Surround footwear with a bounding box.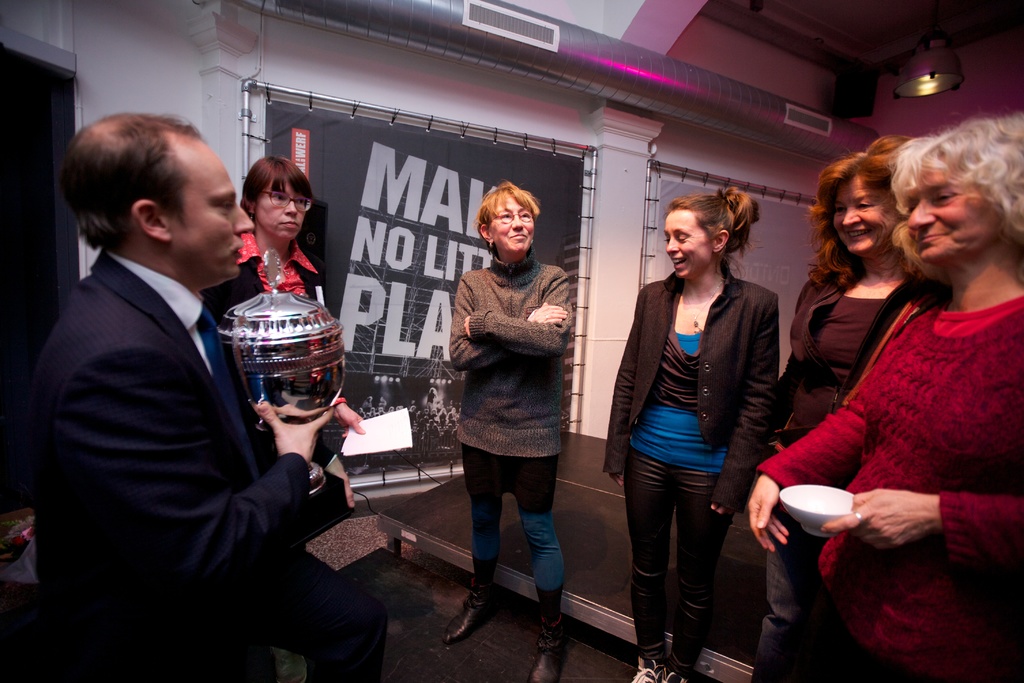
region(442, 588, 497, 646).
